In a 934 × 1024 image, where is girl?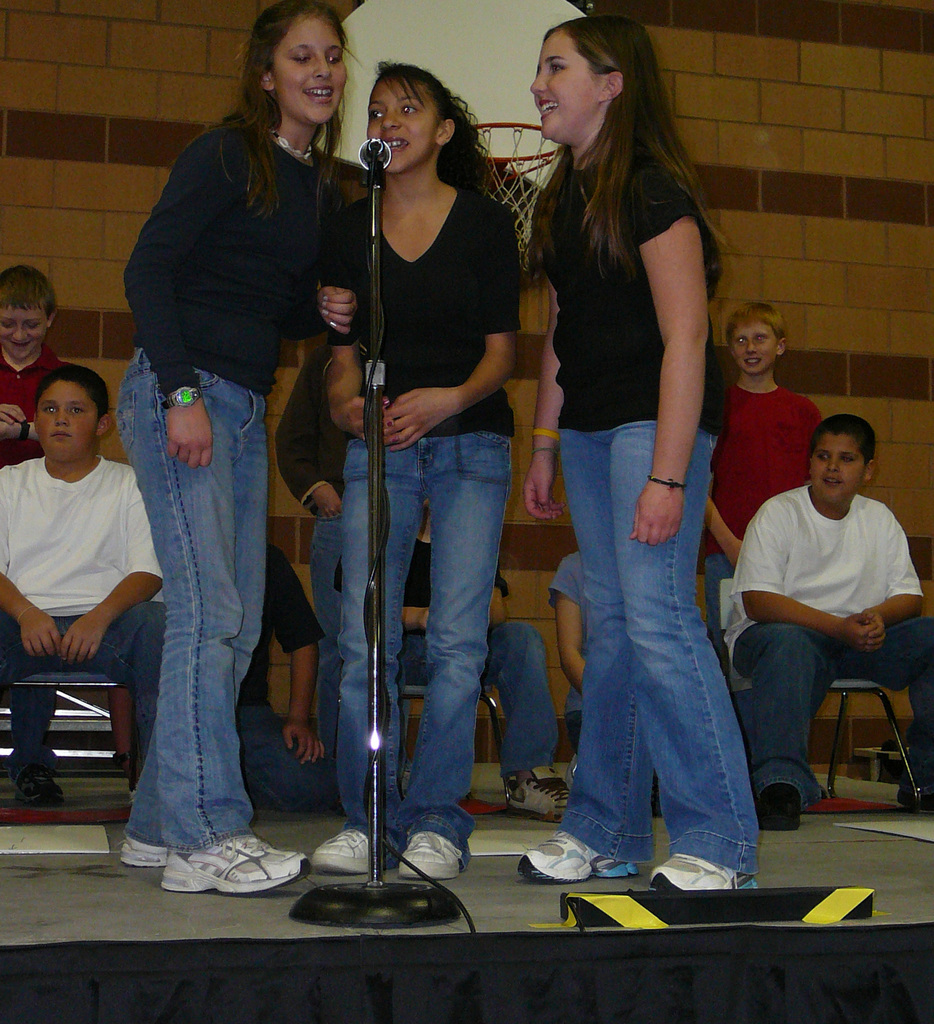
<bbox>313, 57, 521, 879</bbox>.
